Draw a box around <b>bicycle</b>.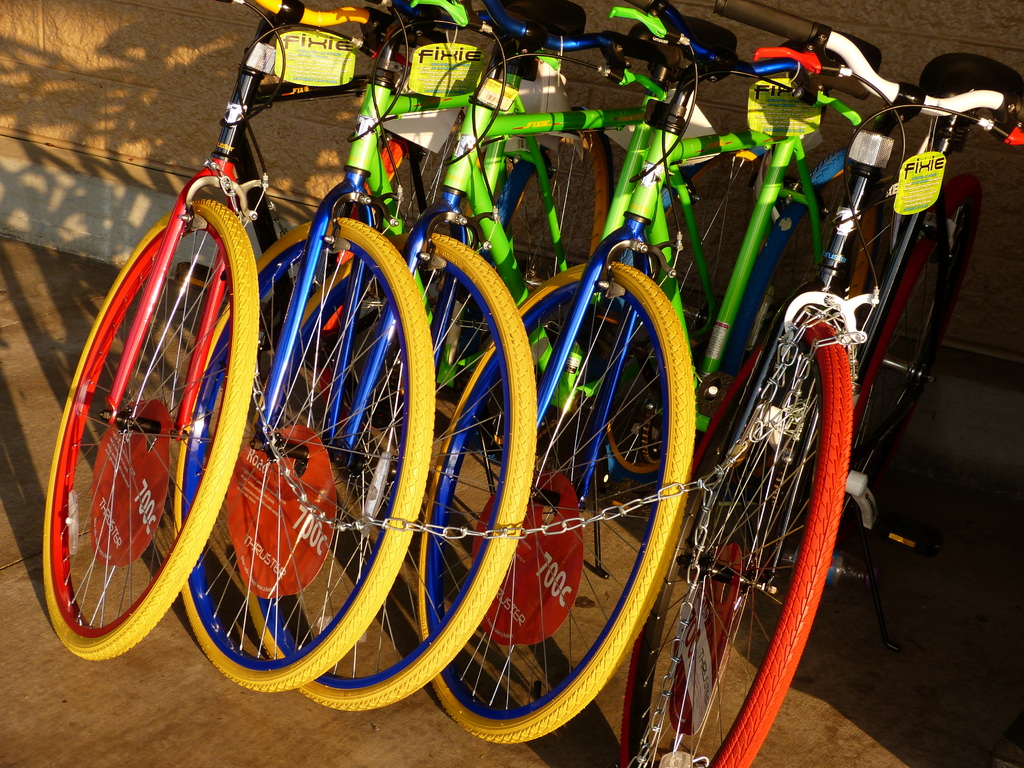
(45,0,477,667).
